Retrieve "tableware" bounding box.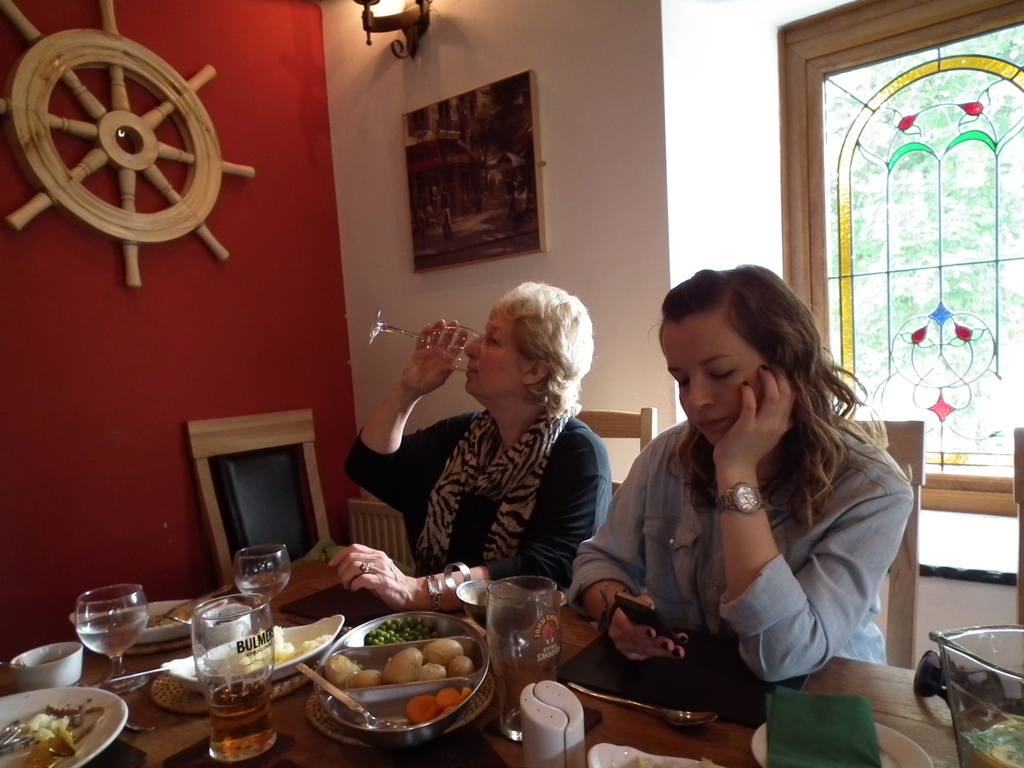
Bounding box: 587 743 724 767.
